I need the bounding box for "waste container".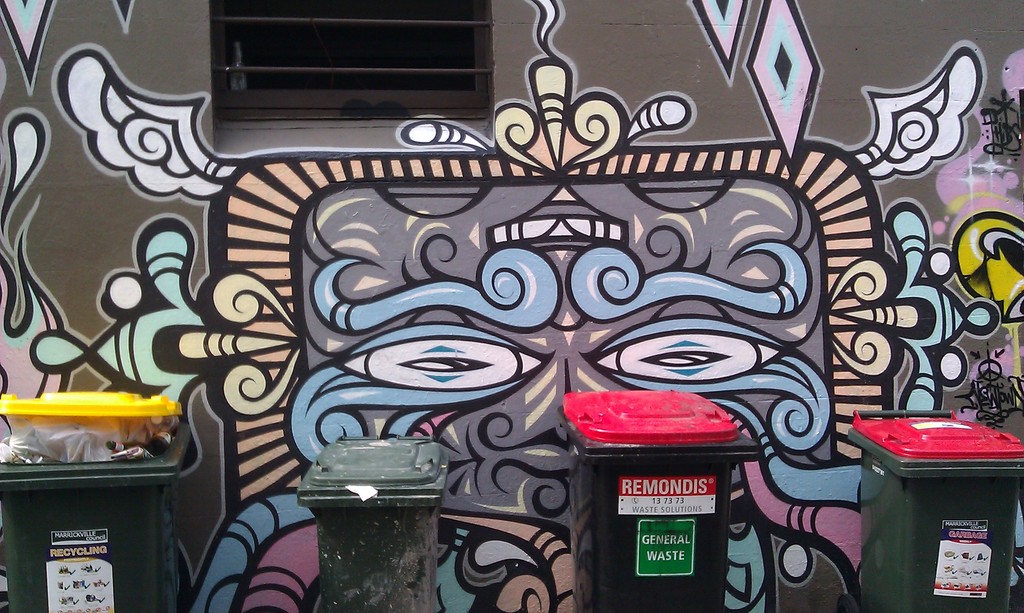
Here it is: 3, 385, 204, 612.
